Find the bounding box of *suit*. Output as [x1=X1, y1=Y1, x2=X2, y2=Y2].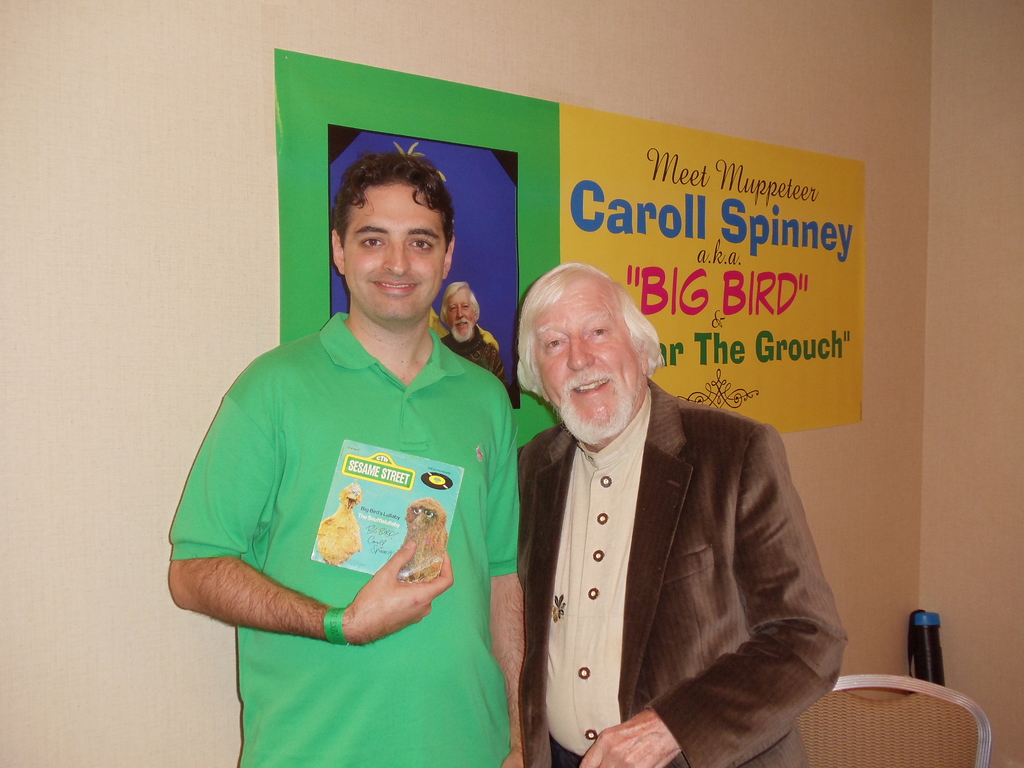
[x1=514, y1=300, x2=835, y2=767].
